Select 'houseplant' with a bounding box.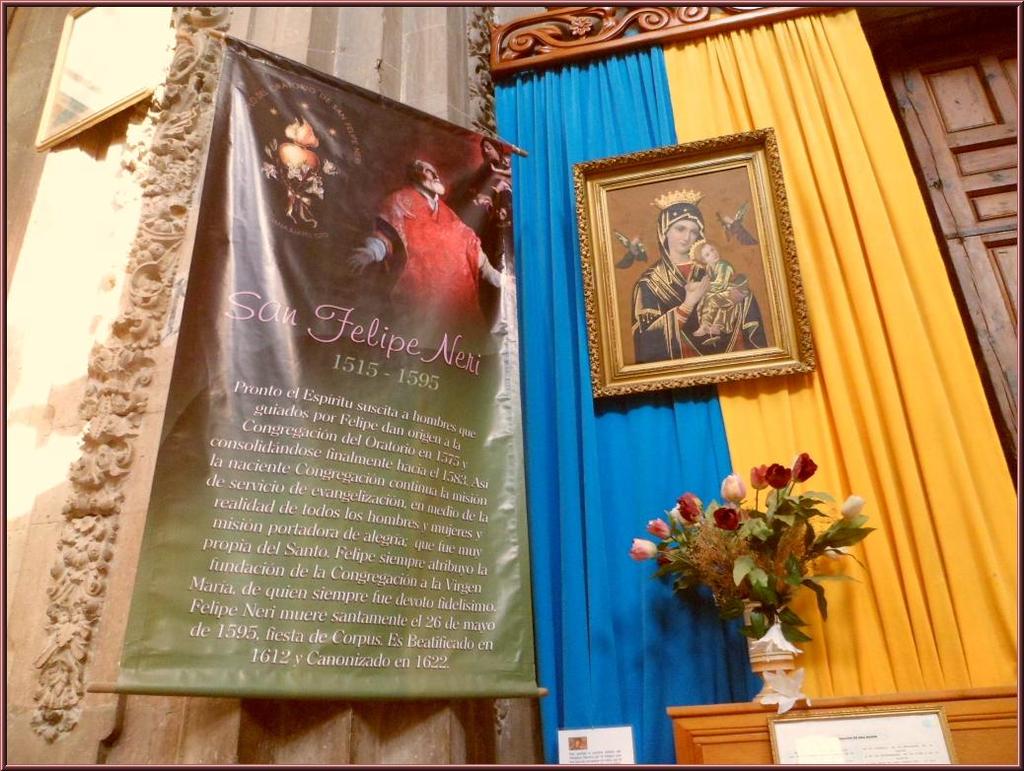
(left=637, top=450, right=876, bottom=712).
